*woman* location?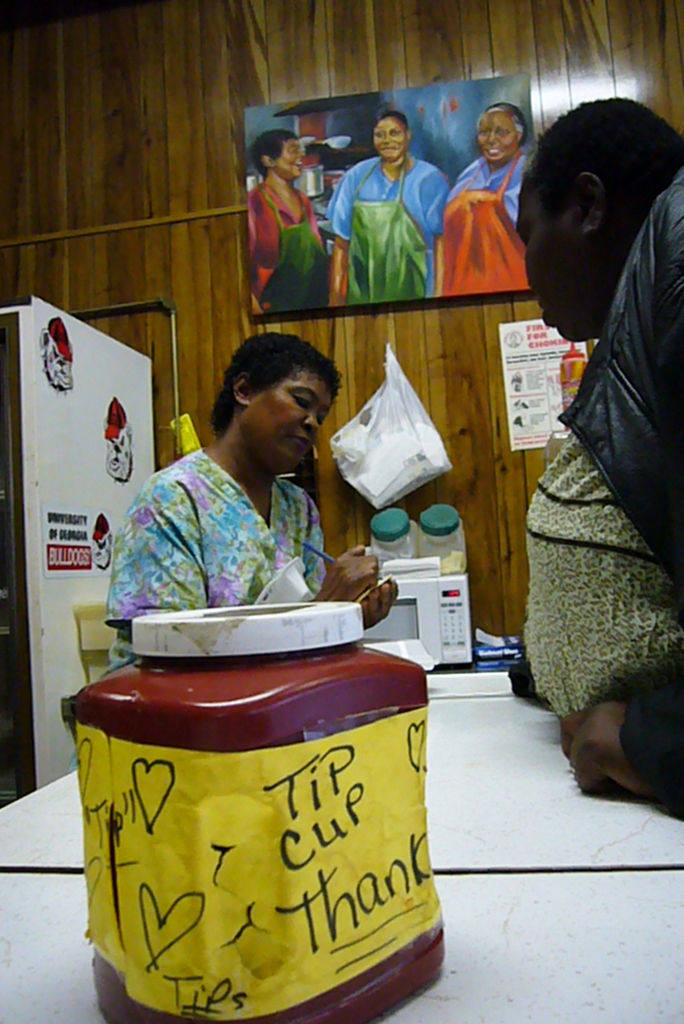
x1=245, y1=127, x2=329, y2=316
